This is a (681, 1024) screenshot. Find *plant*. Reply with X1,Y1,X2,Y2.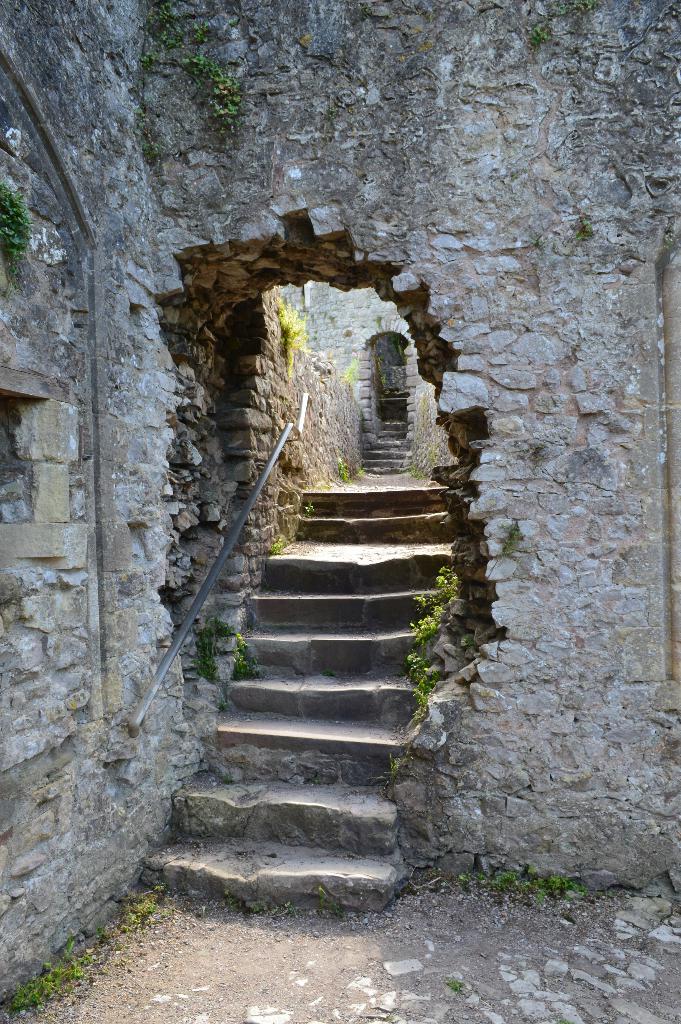
259,537,280,554.
